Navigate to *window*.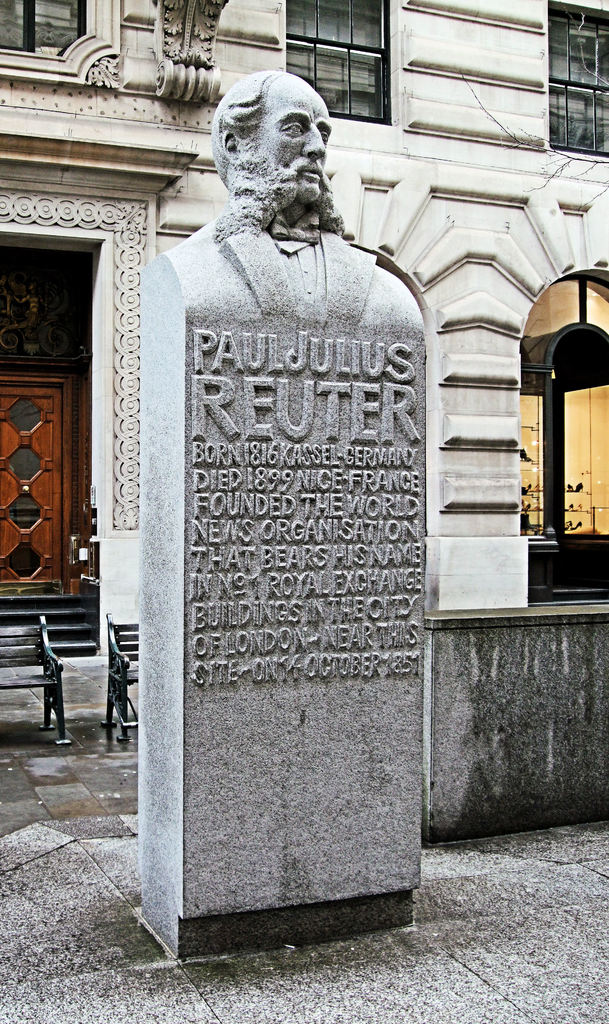
Navigation target: {"left": 0, "top": 0, "right": 121, "bottom": 85}.
